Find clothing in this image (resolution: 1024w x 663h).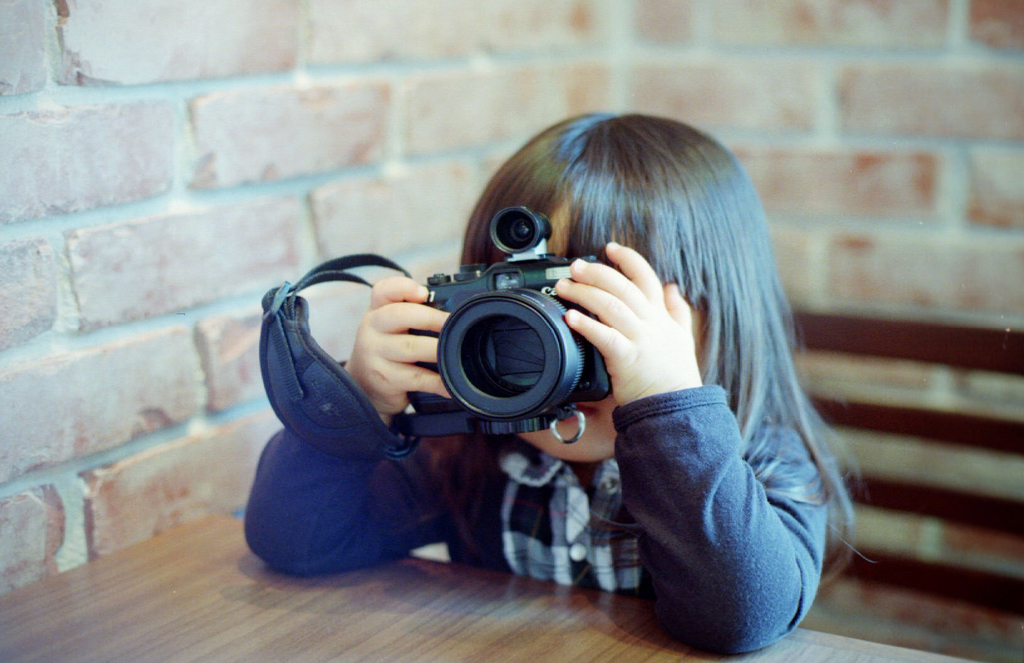
(238,357,830,653).
